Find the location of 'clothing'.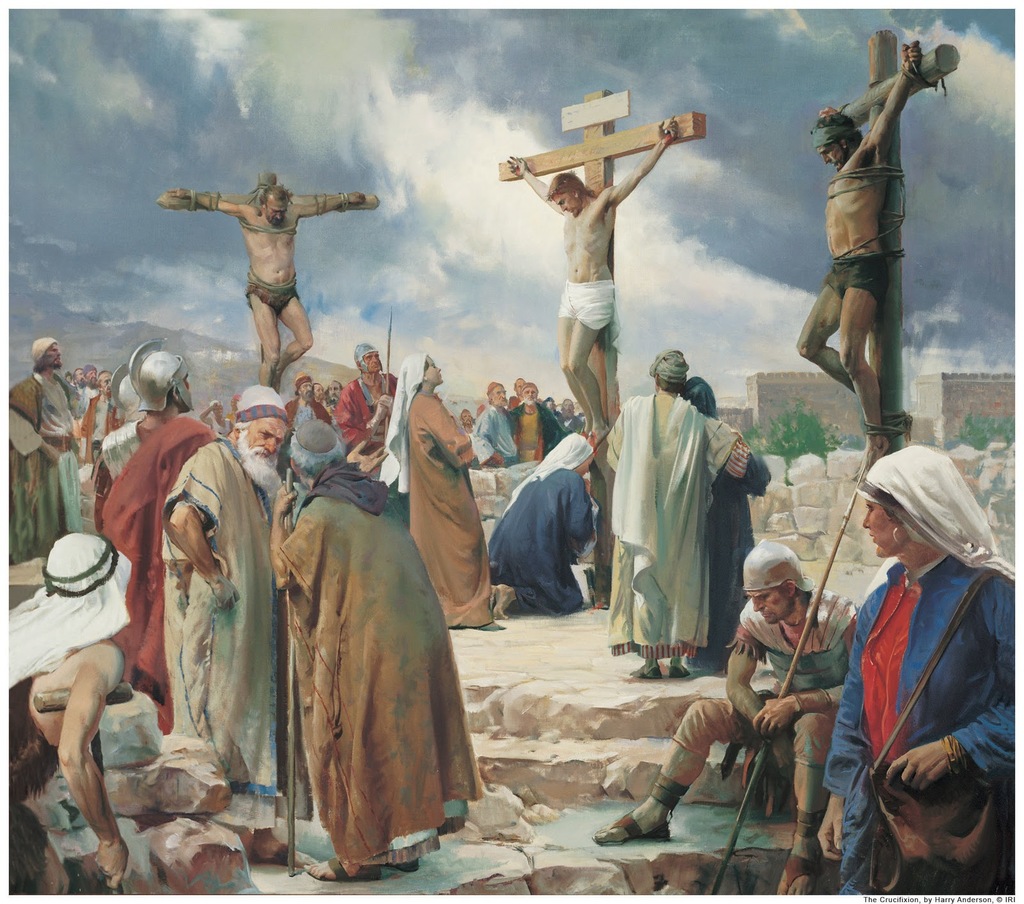
Location: <region>556, 278, 617, 332</region>.
